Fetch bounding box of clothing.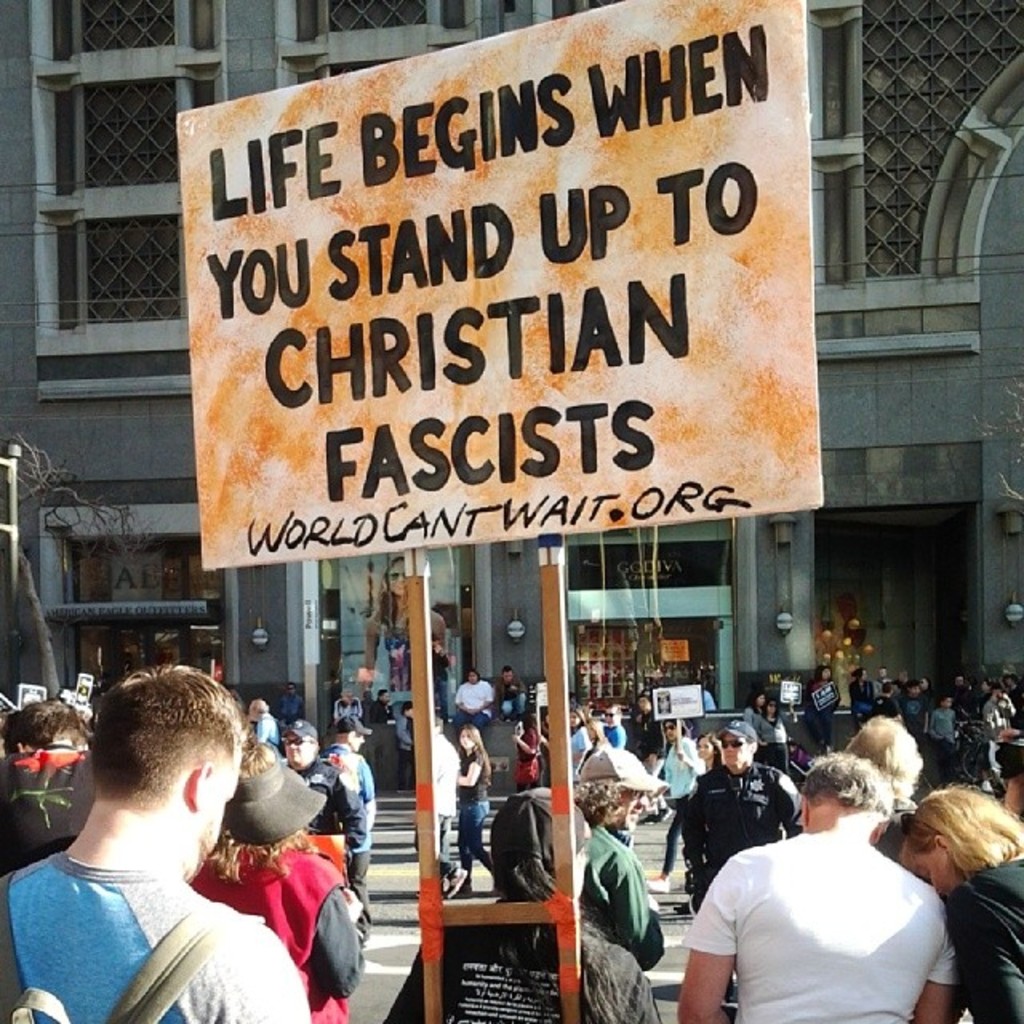
Bbox: locate(941, 858, 1022, 1022).
